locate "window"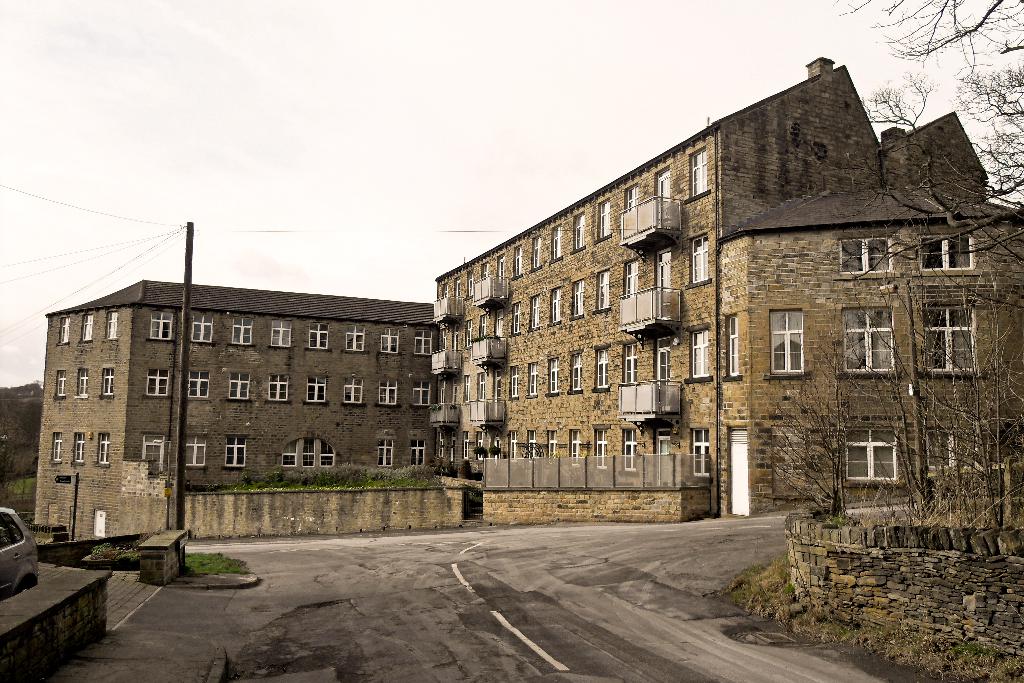
box=[378, 434, 394, 468]
